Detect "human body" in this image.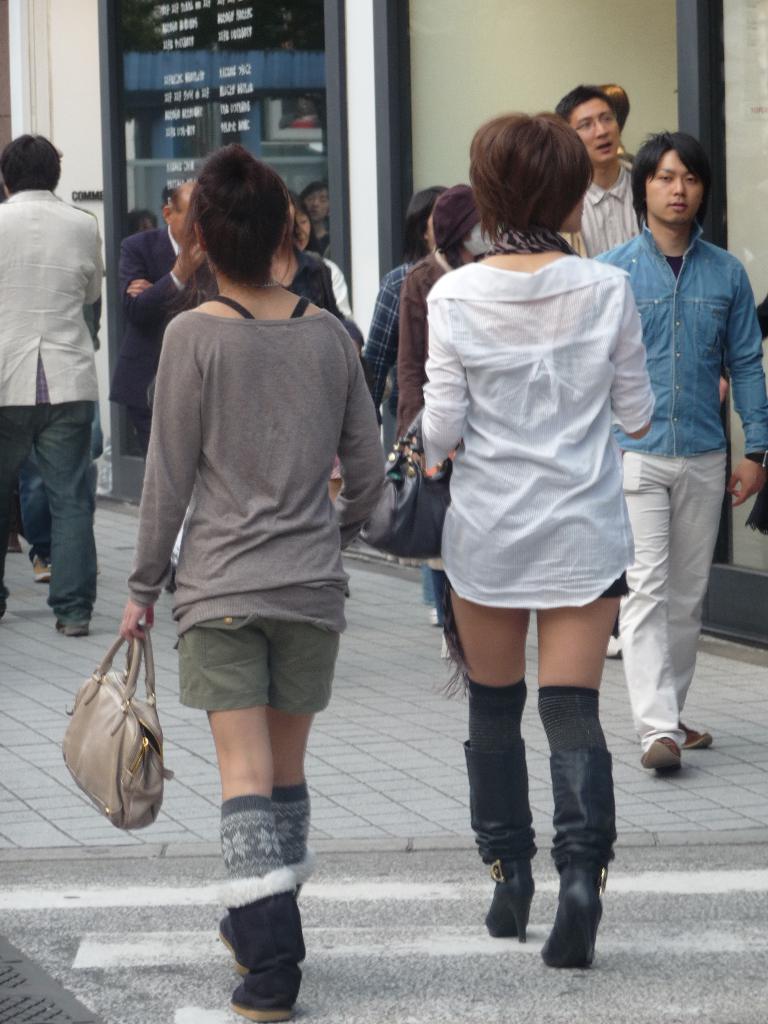
Detection: 404, 104, 662, 981.
